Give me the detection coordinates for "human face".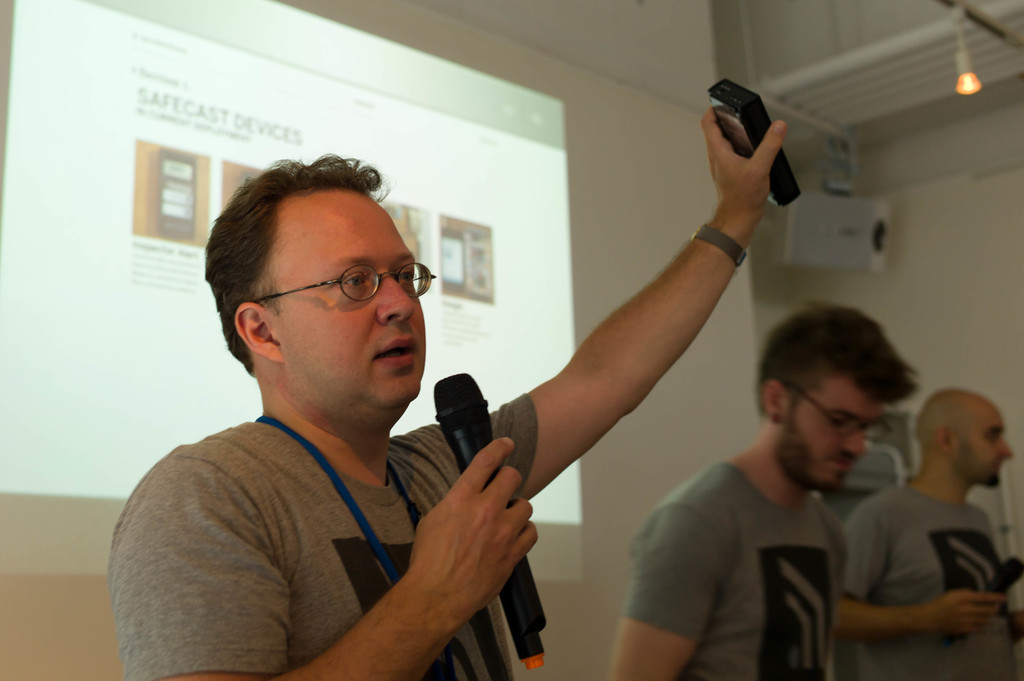
(x1=957, y1=394, x2=1010, y2=481).
